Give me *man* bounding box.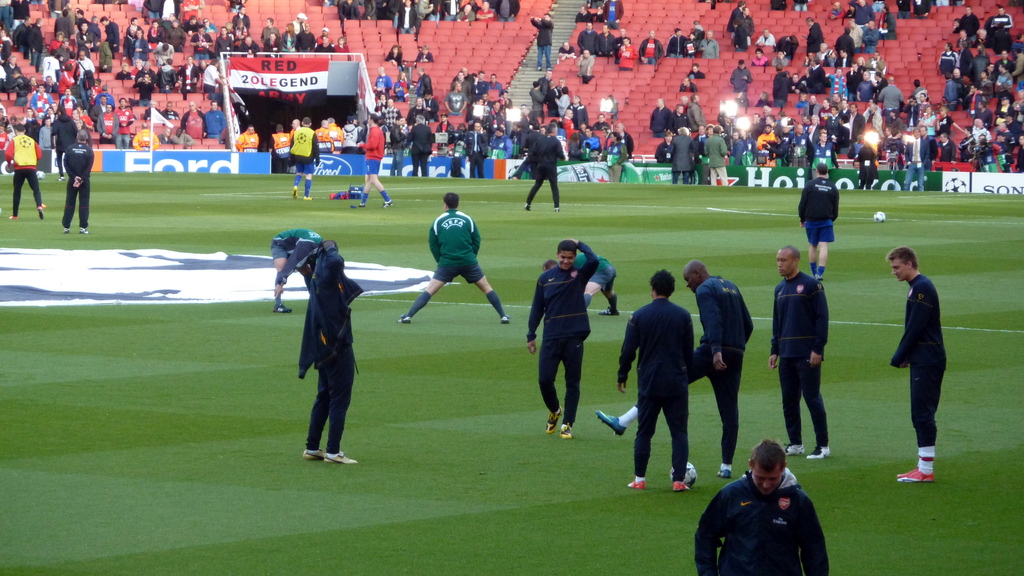
x1=542, y1=247, x2=615, y2=314.
